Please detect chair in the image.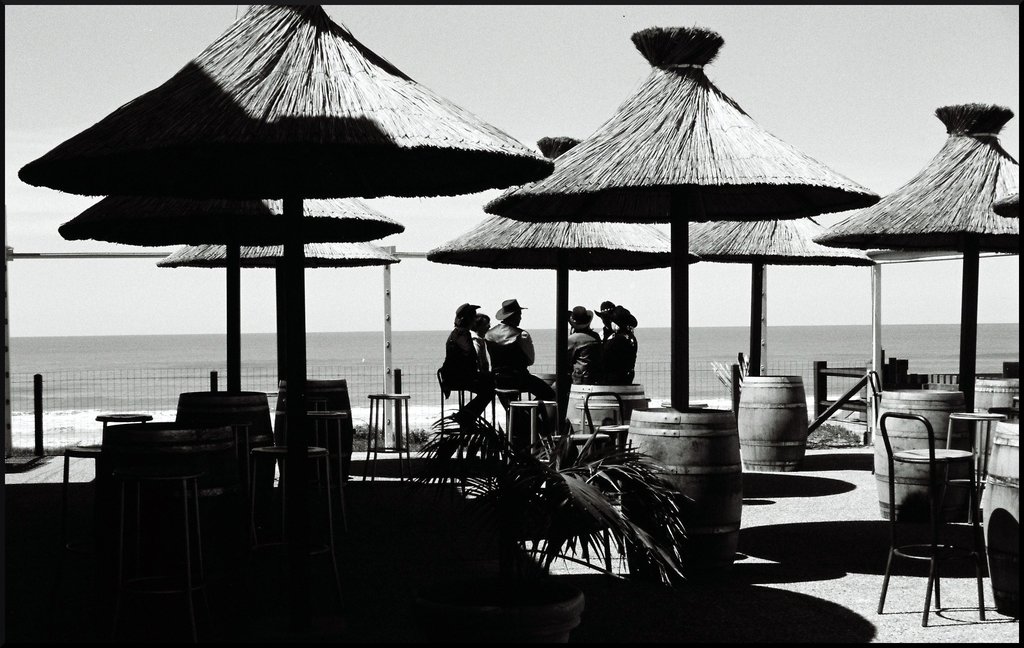
x1=579 y1=387 x2=634 y2=456.
